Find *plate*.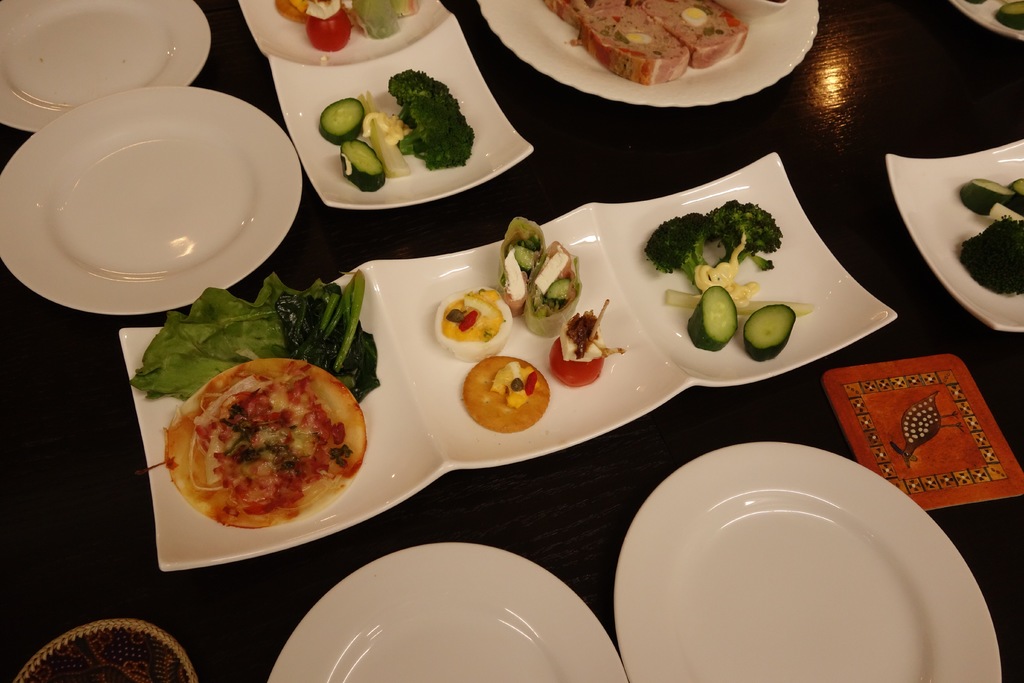
(117,264,449,574).
